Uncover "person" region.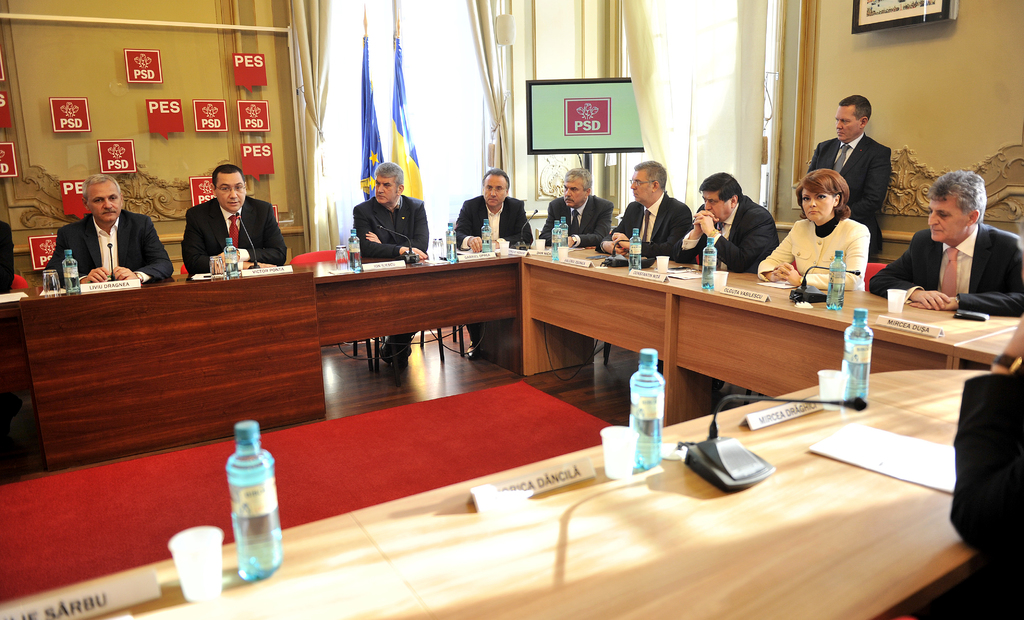
Uncovered: select_region(180, 162, 283, 276).
